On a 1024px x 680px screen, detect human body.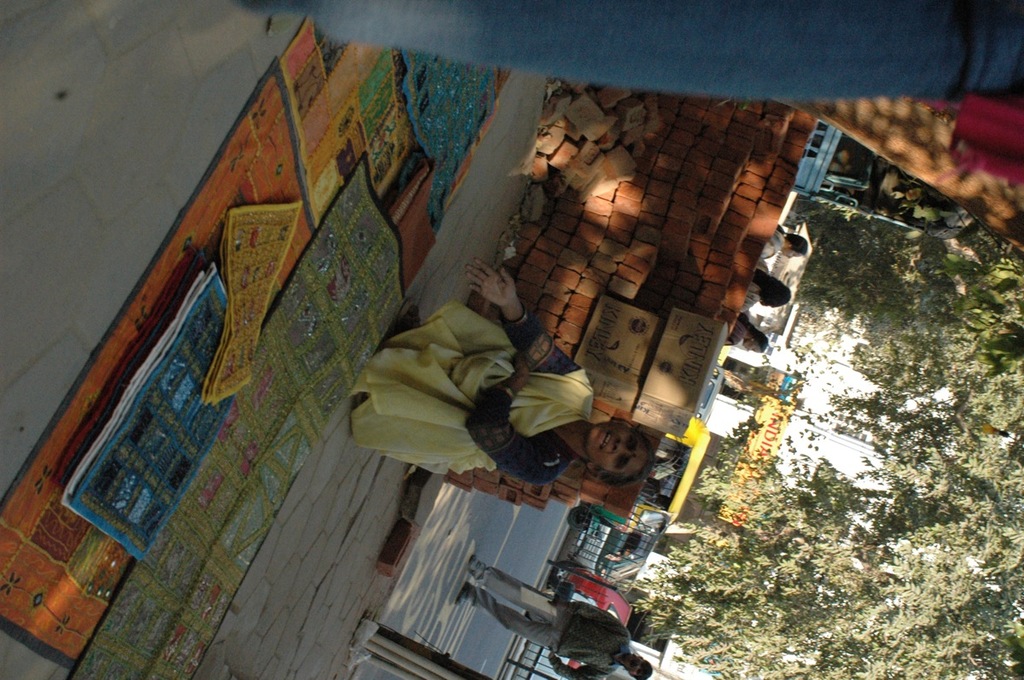
bbox(443, 554, 643, 679).
